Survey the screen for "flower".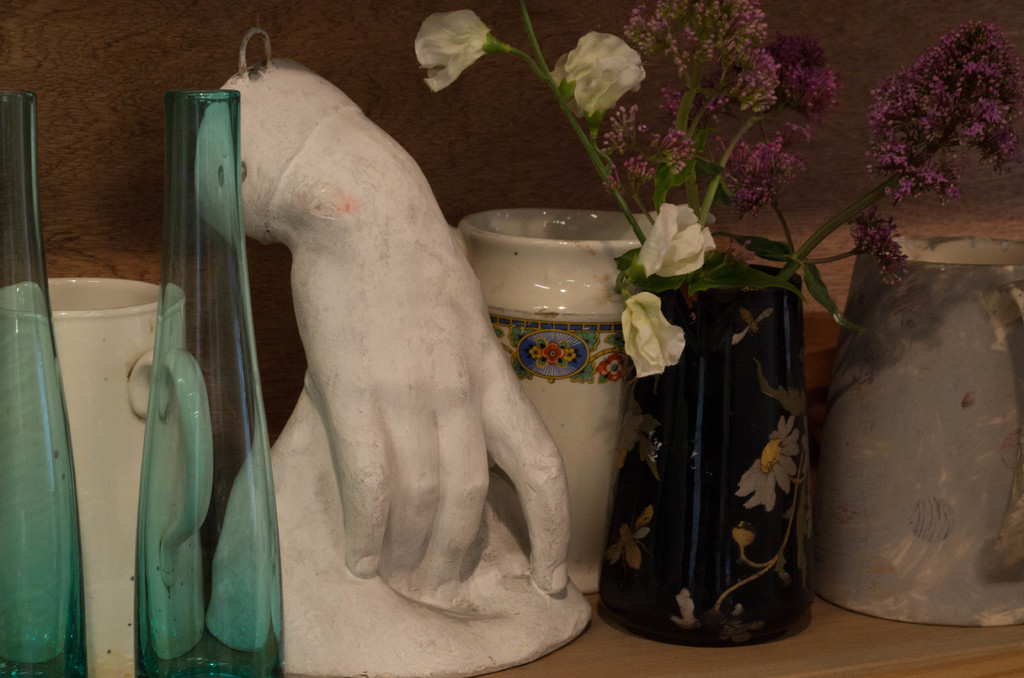
Survey found: {"left": 414, "top": 5, "right": 493, "bottom": 93}.
